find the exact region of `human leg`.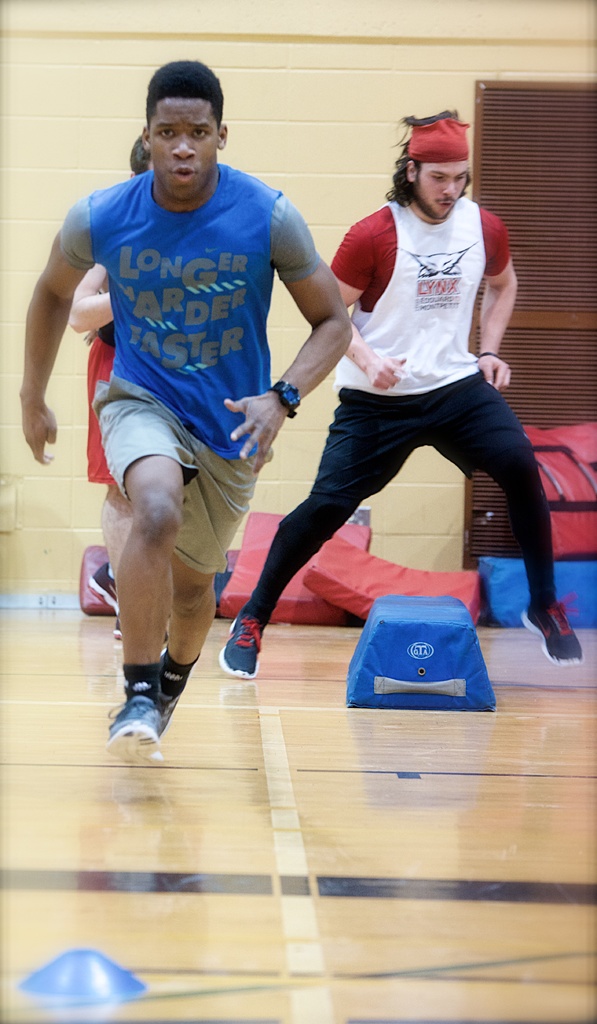
Exact region: rect(83, 367, 198, 761).
